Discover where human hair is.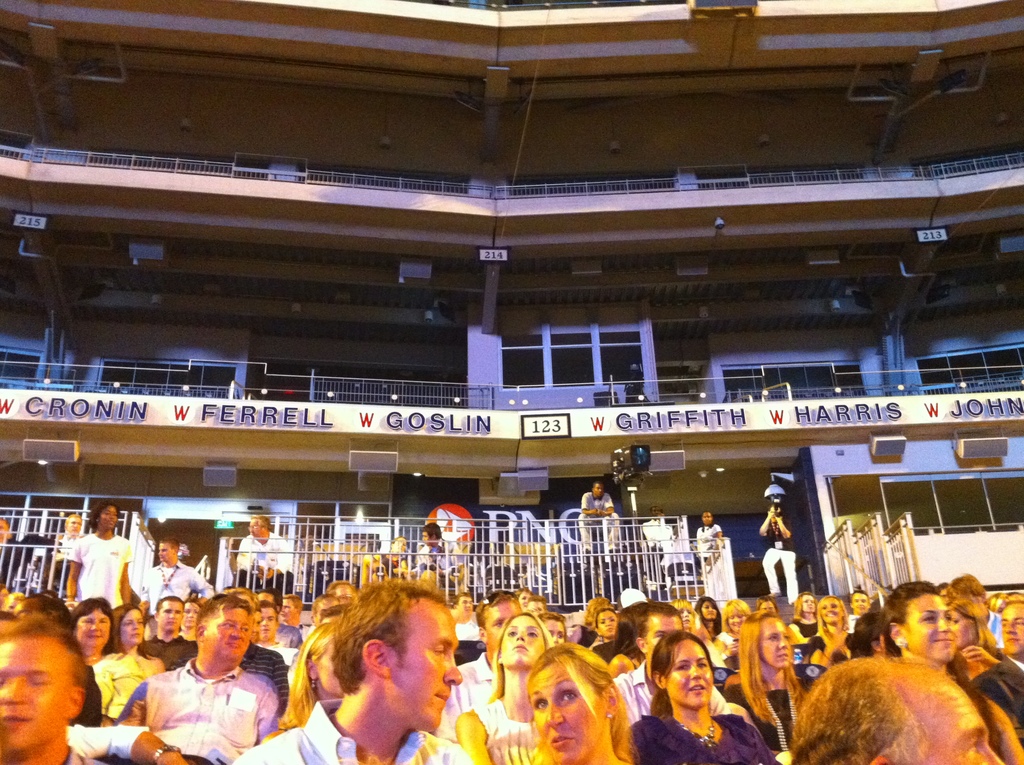
Discovered at box=[788, 655, 950, 764].
